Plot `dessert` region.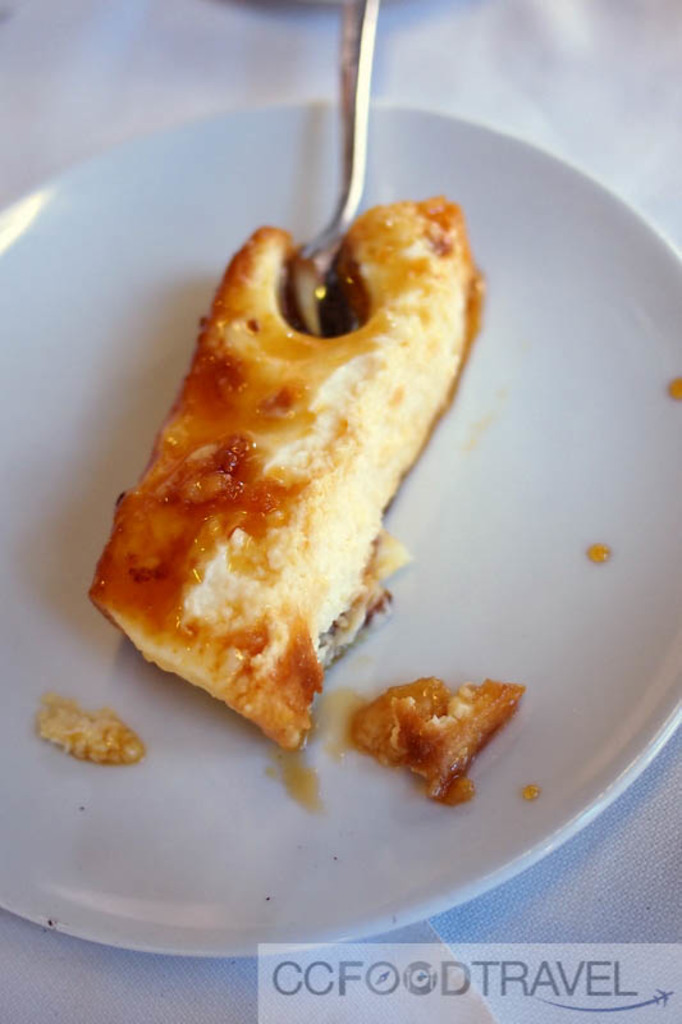
Plotted at [x1=335, y1=673, x2=534, y2=812].
